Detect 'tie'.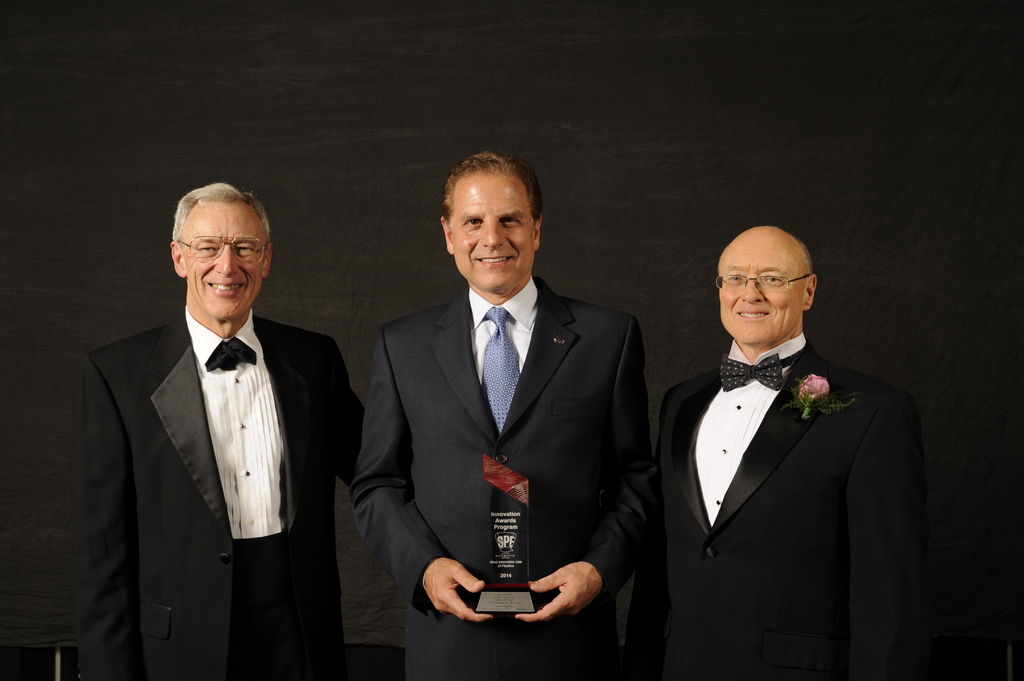
Detected at region(205, 339, 255, 371).
